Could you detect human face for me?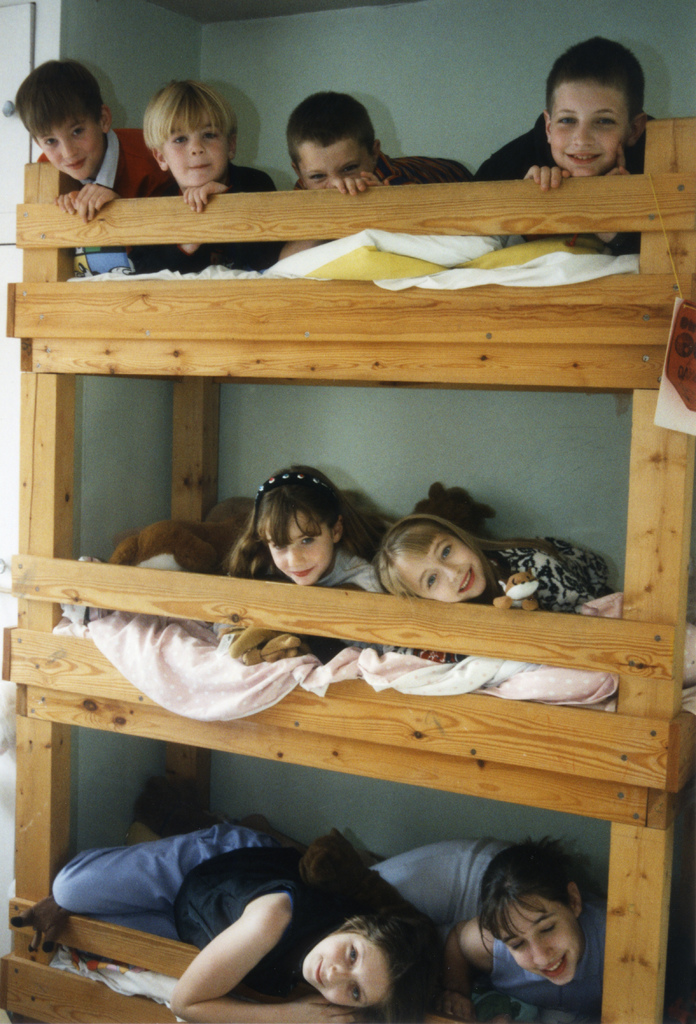
Detection result: select_region(260, 502, 329, 596).
